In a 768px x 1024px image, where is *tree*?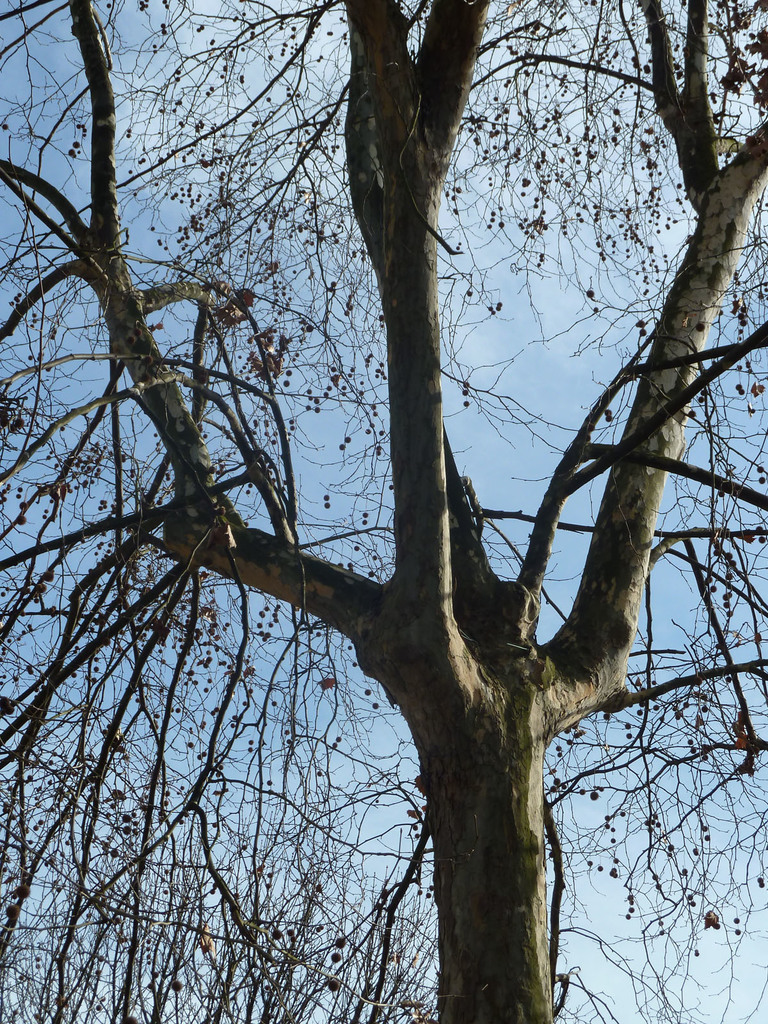
select_region(0, 0, 767, 1023).
